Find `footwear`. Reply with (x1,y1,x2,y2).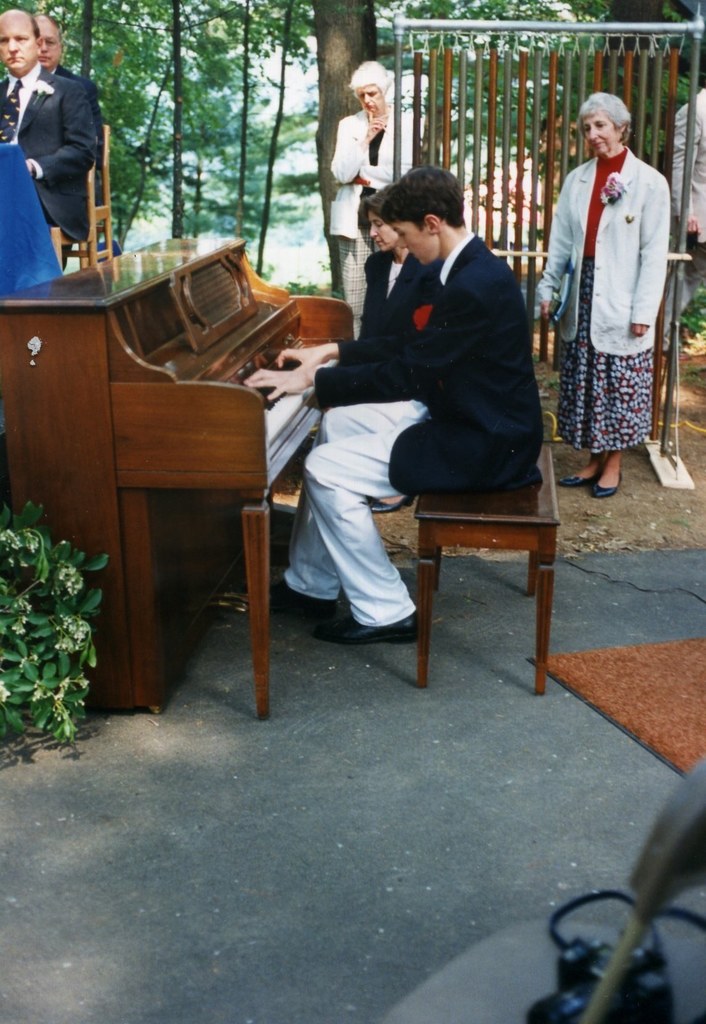
(556,473,596,487).
